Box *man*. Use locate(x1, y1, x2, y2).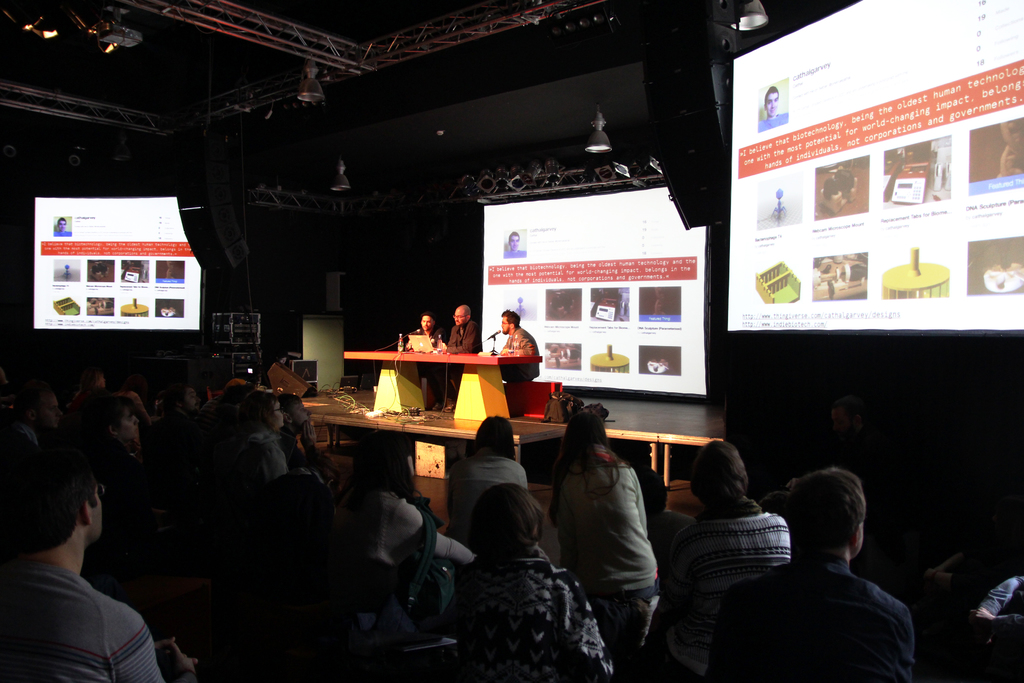
locate(0, 456, 175, 681).
